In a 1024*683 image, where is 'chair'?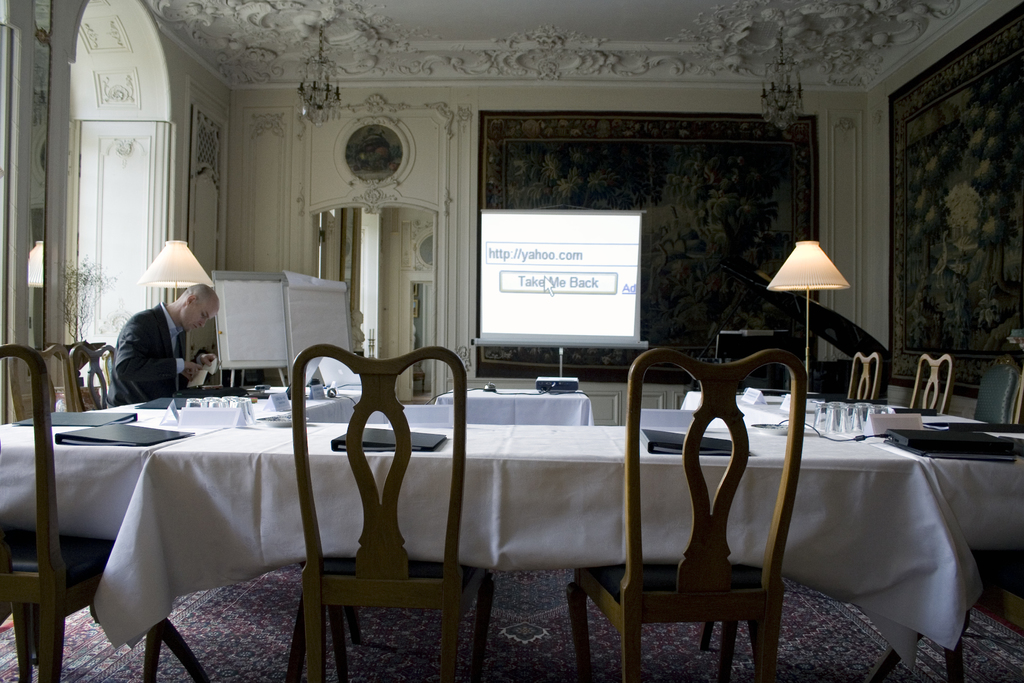
[10, 345, 75, 416].
